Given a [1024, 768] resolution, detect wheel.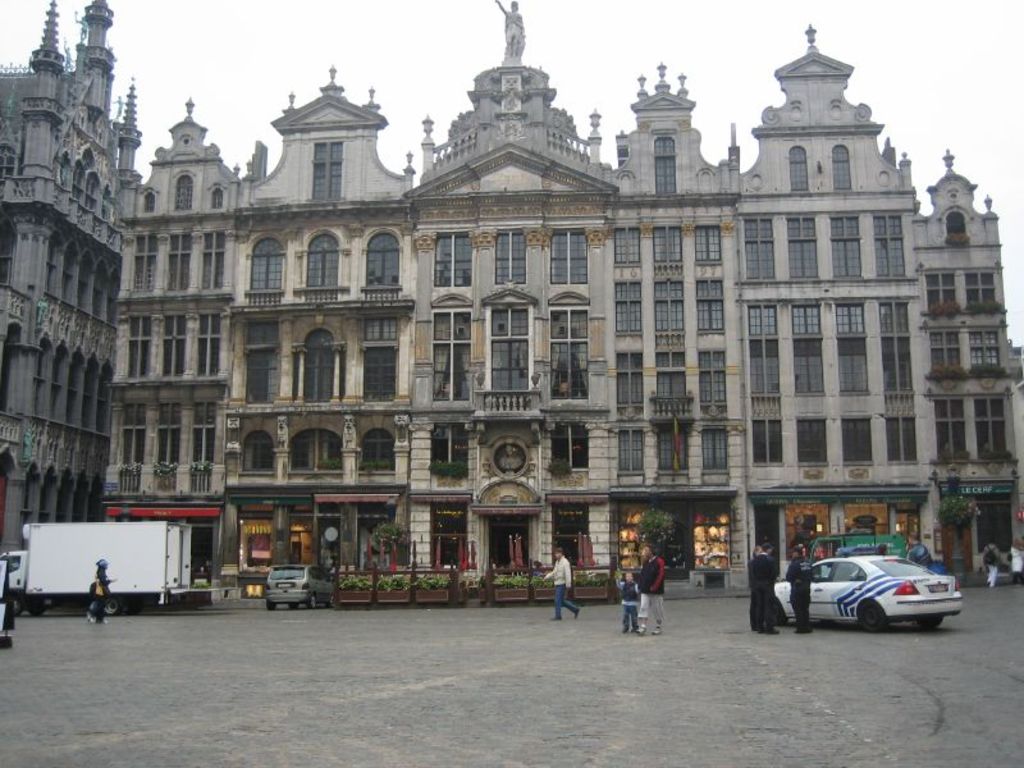
region(855, 595, 888, 634).
